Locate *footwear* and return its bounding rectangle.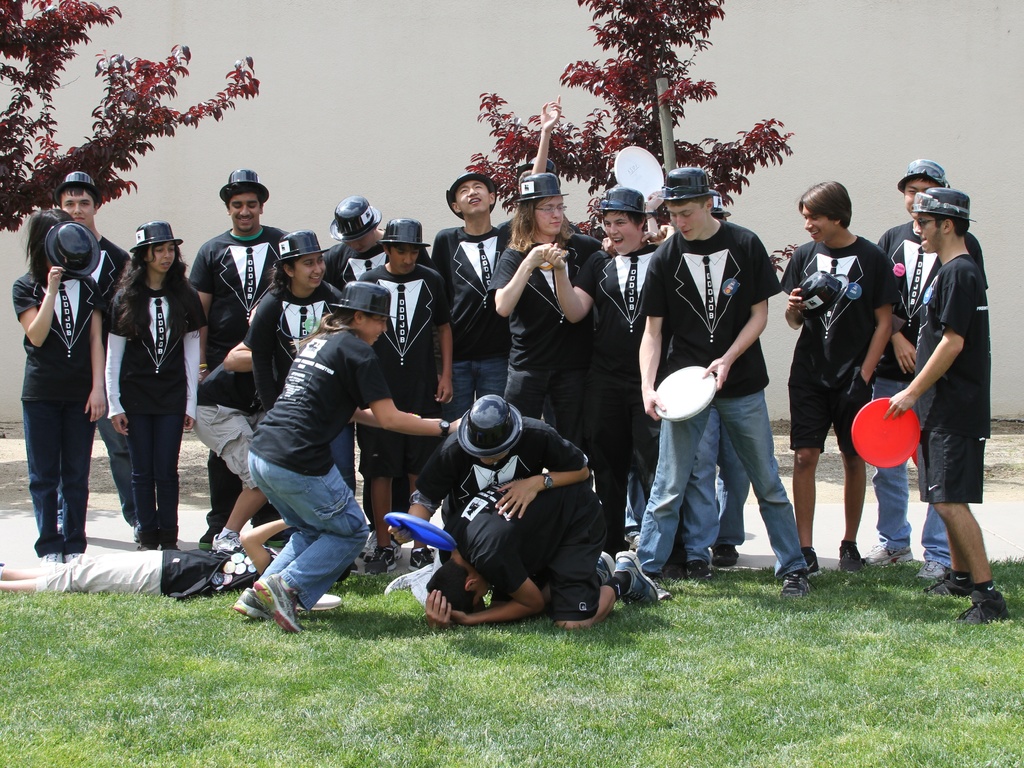
682, 555, 714, 580.
